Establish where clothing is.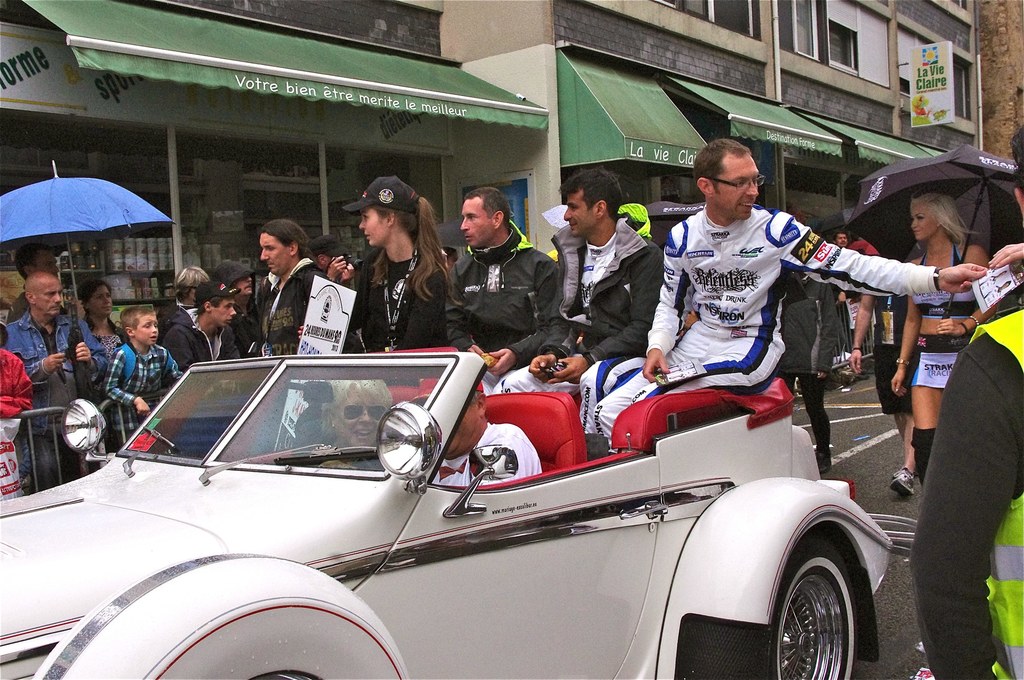
Established at [11, 311, 95, 479].
